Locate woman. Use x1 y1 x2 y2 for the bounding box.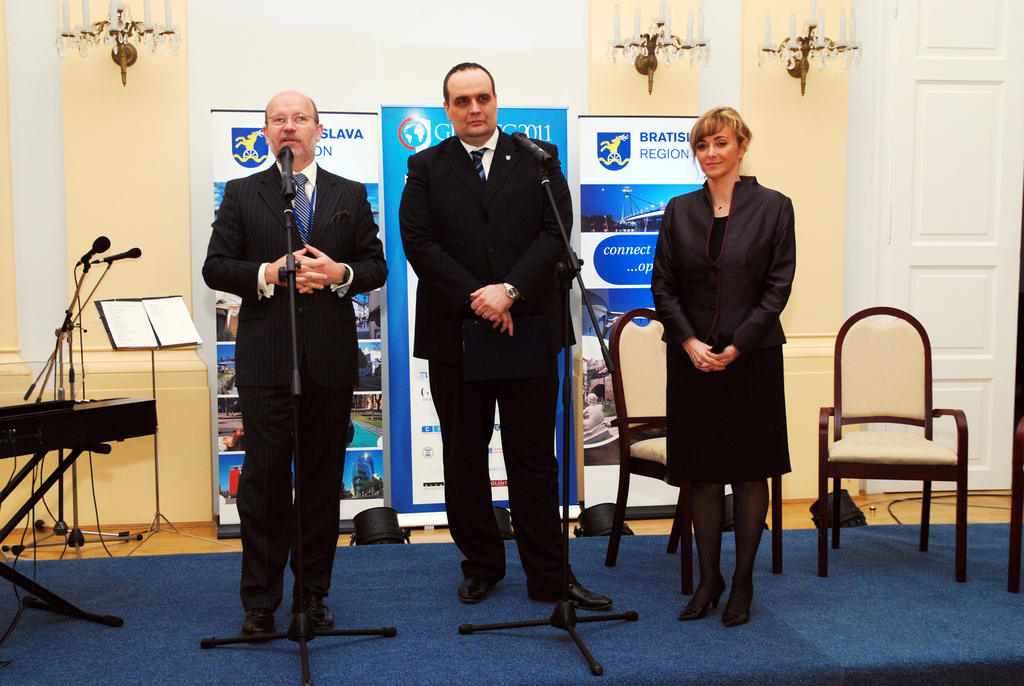
648 103 796 630.
